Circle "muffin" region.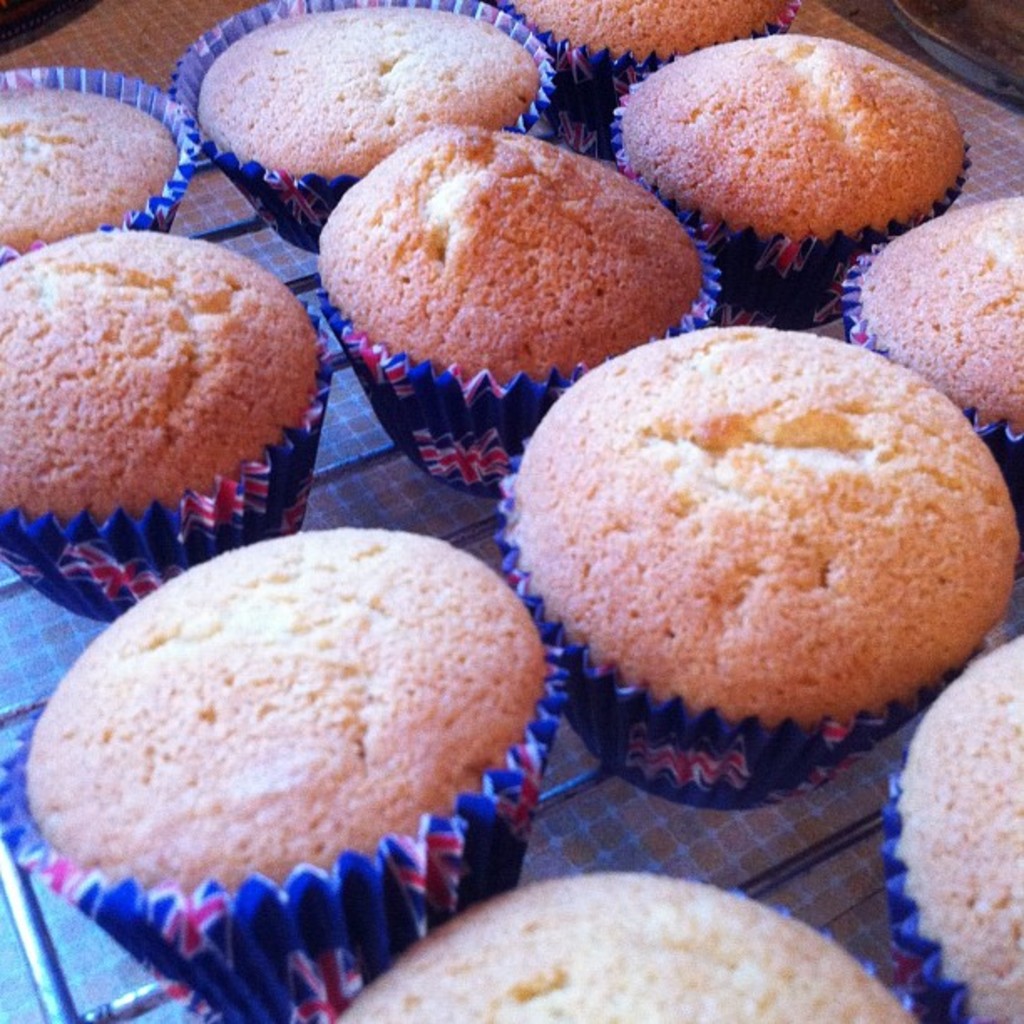
Region: BBox(0, 64, 191, 264).
